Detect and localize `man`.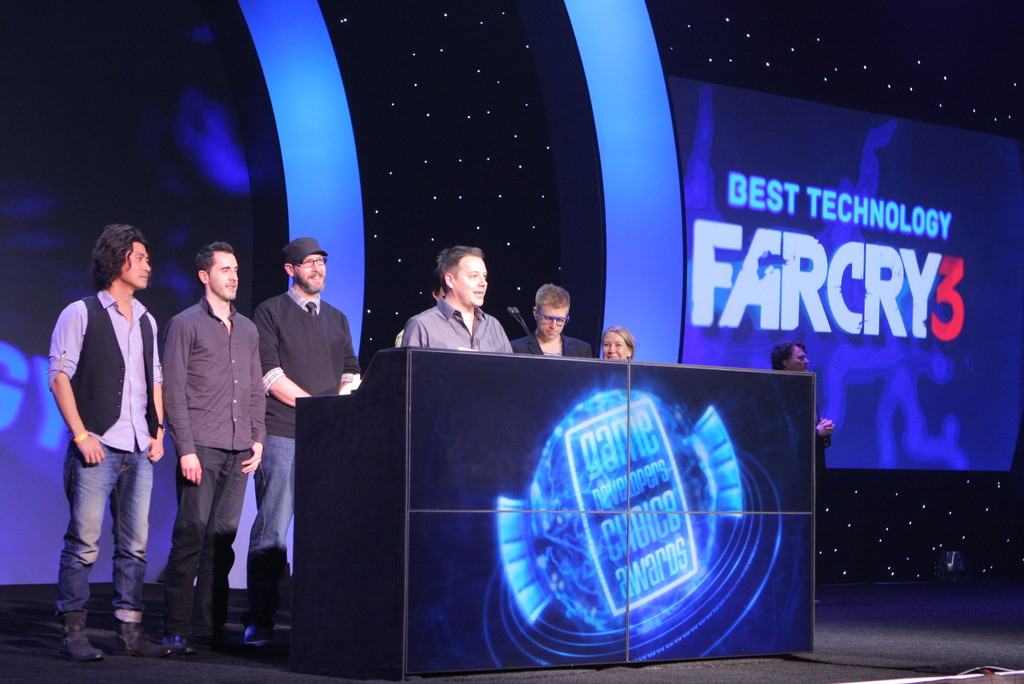
Localized at 251 234 362 646.
